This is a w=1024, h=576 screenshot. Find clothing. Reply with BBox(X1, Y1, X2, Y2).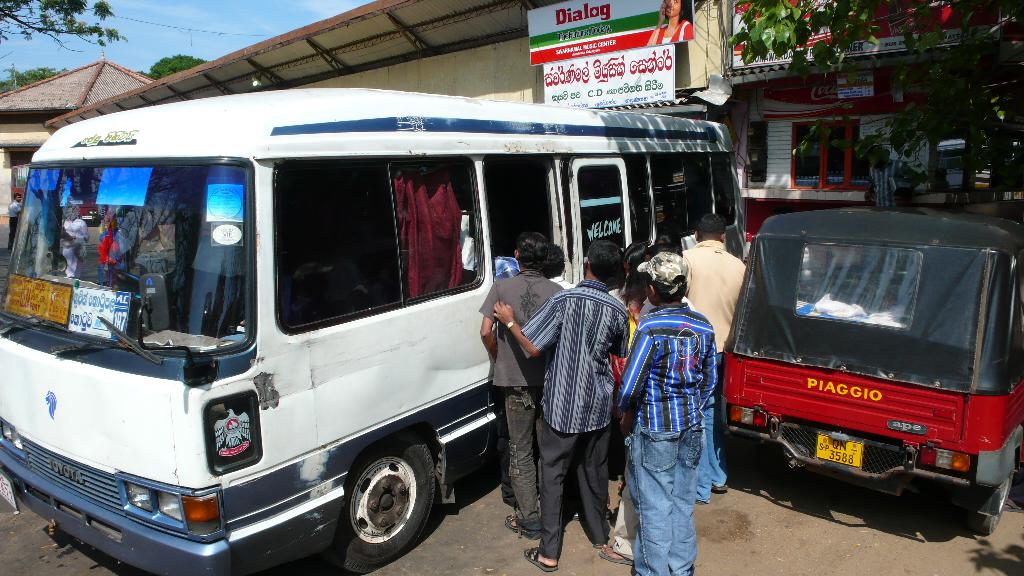
BBox(481, 267, 564, 527).
